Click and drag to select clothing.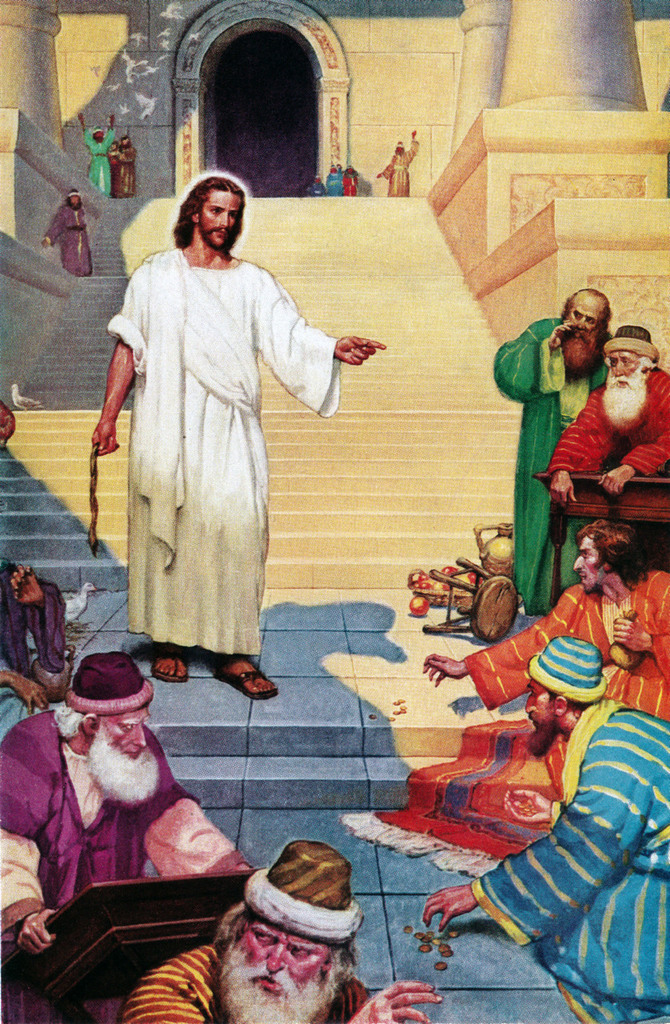
Selection: (left=382, top=138, right=419, bottom=202).
